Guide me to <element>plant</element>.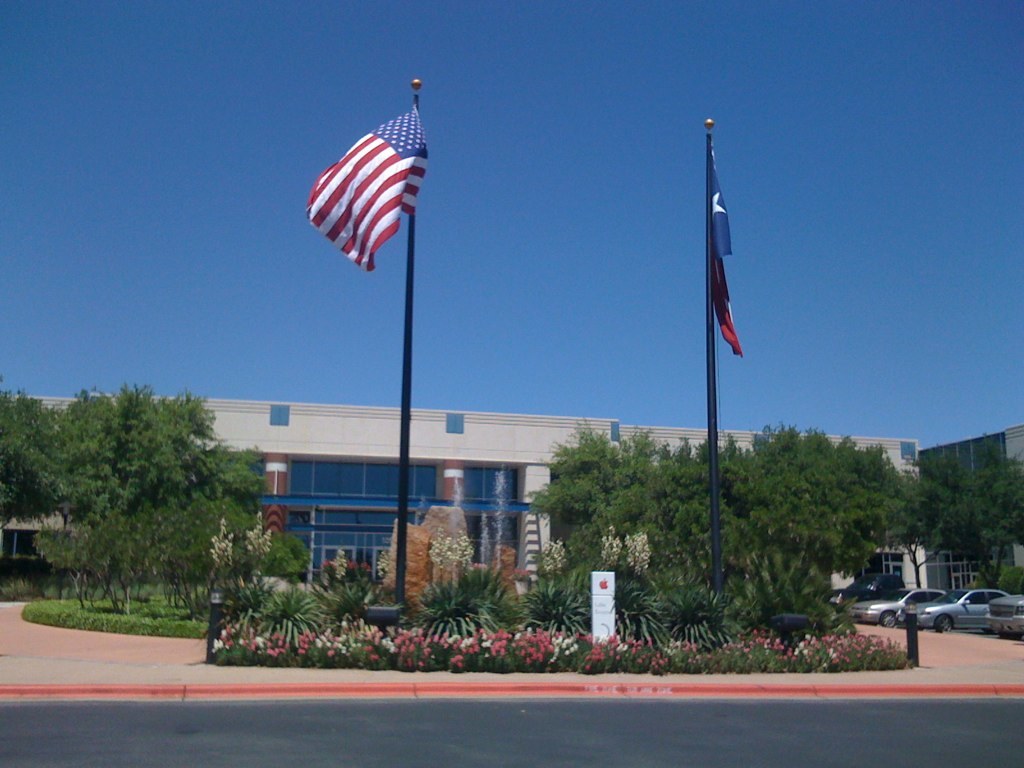
Guidance: left=220, top=582, right=320, bottom=640.
